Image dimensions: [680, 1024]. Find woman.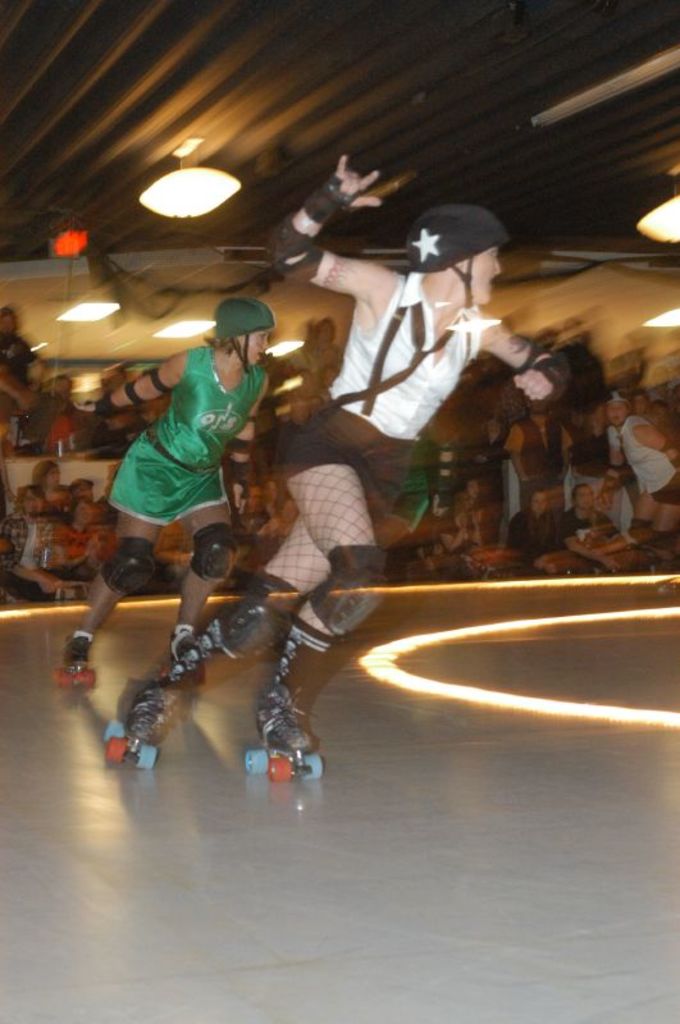
box(47, 499, 106, 604).
